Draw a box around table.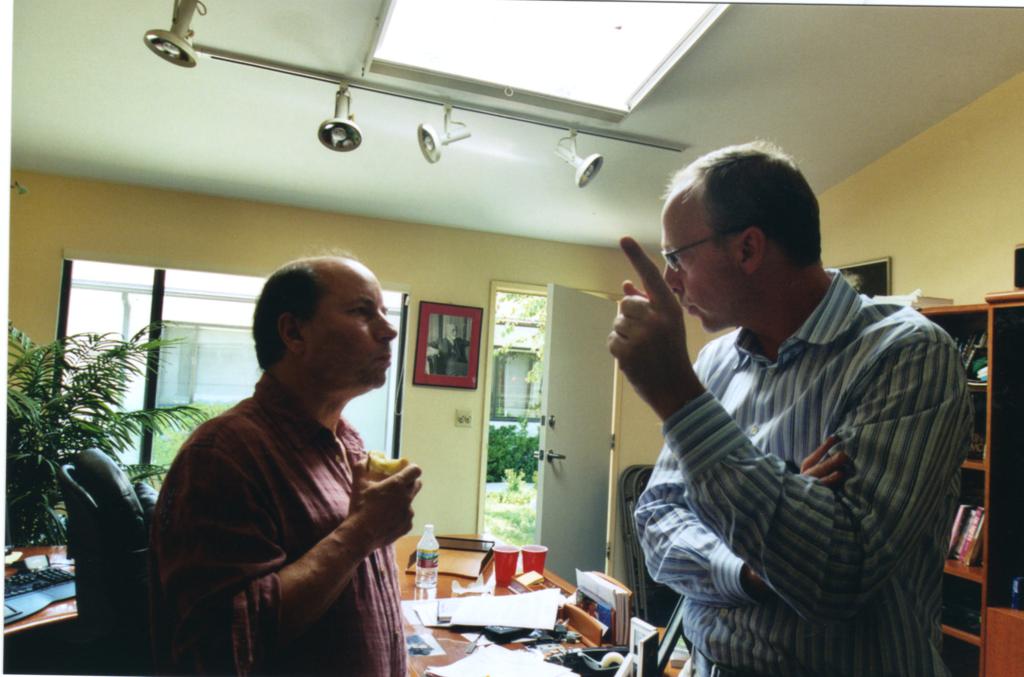
detection(4, 537, 83, 632).
